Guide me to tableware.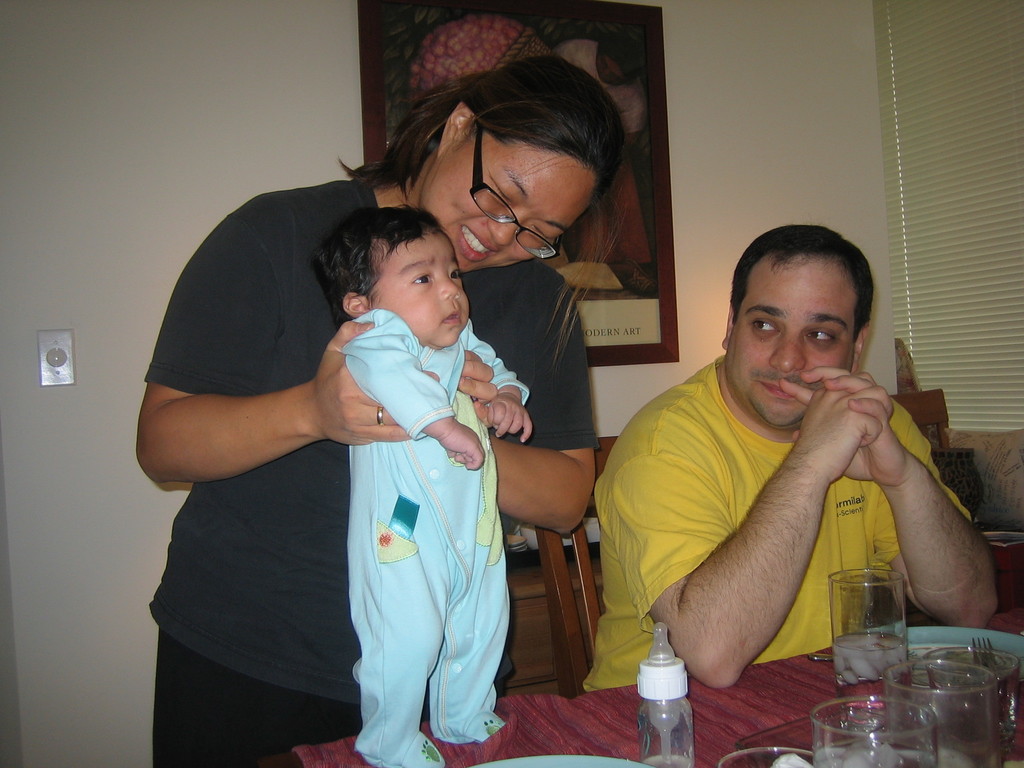
Guidance: (x1=914, y1=644, x2=1023, y2=767).
